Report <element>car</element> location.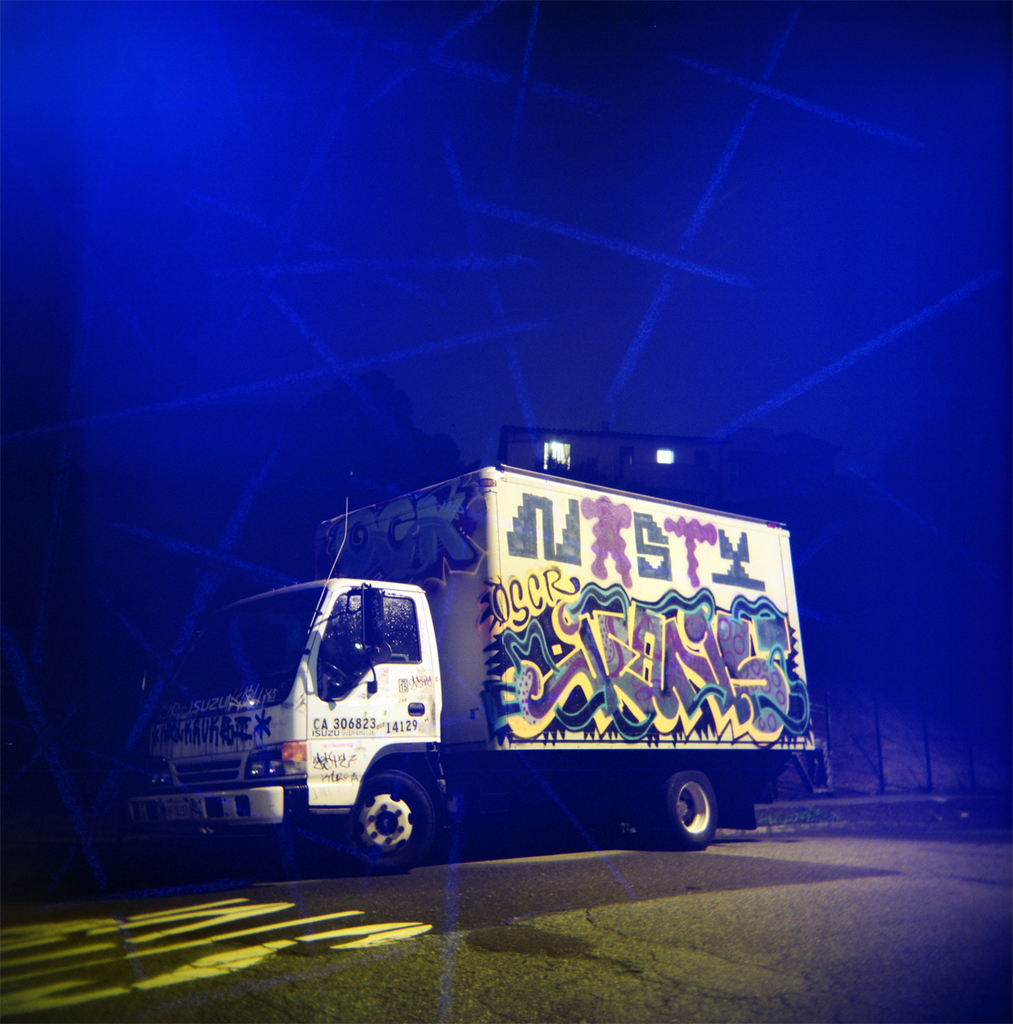
Report: {"x1": 935, "y1": 801, "x2": 983, "y2": 832}.
